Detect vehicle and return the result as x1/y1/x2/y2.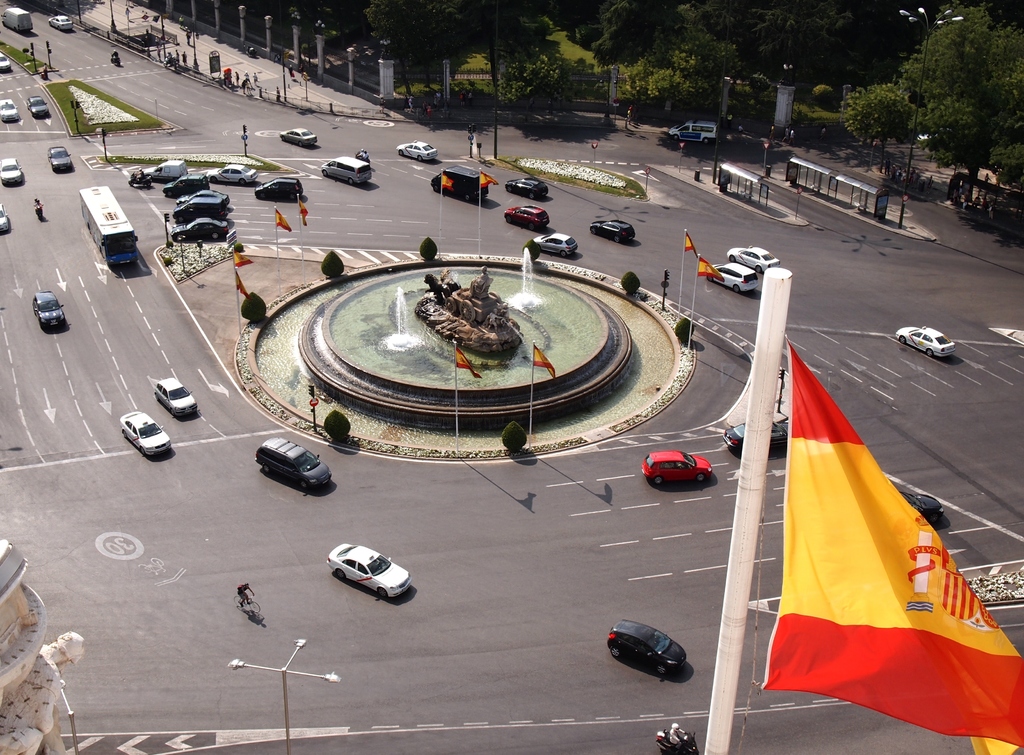
36/288/72/331.
